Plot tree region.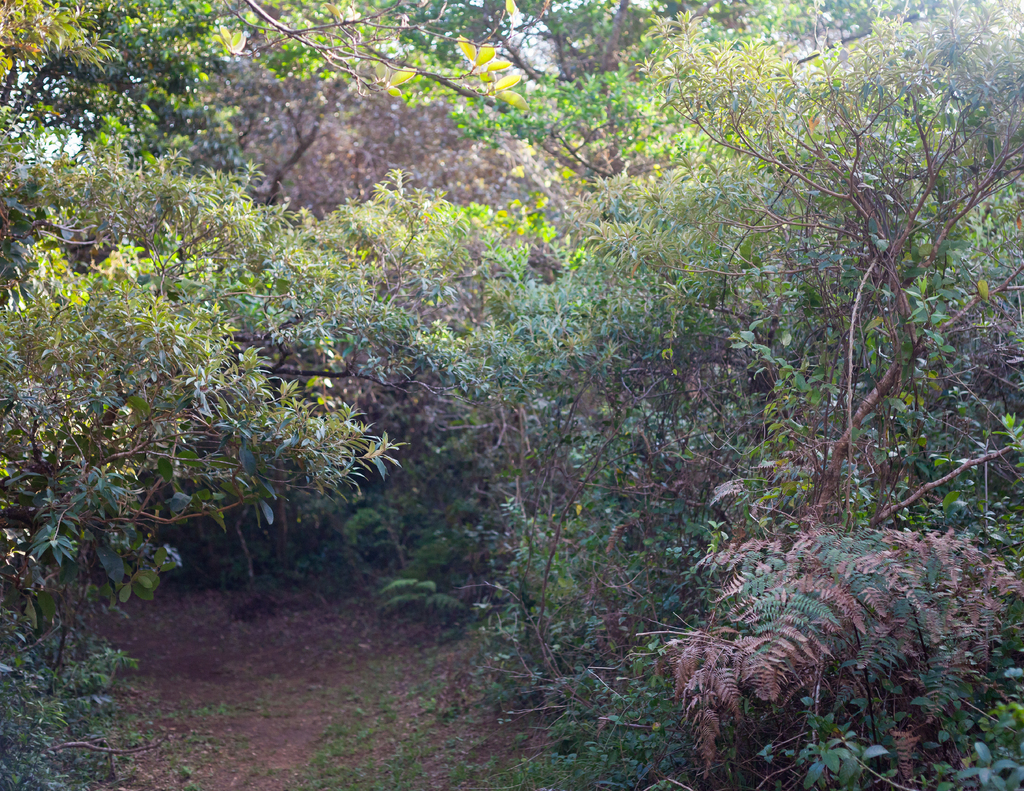
Plotted at bbox=[295, 3, 628, 634].
